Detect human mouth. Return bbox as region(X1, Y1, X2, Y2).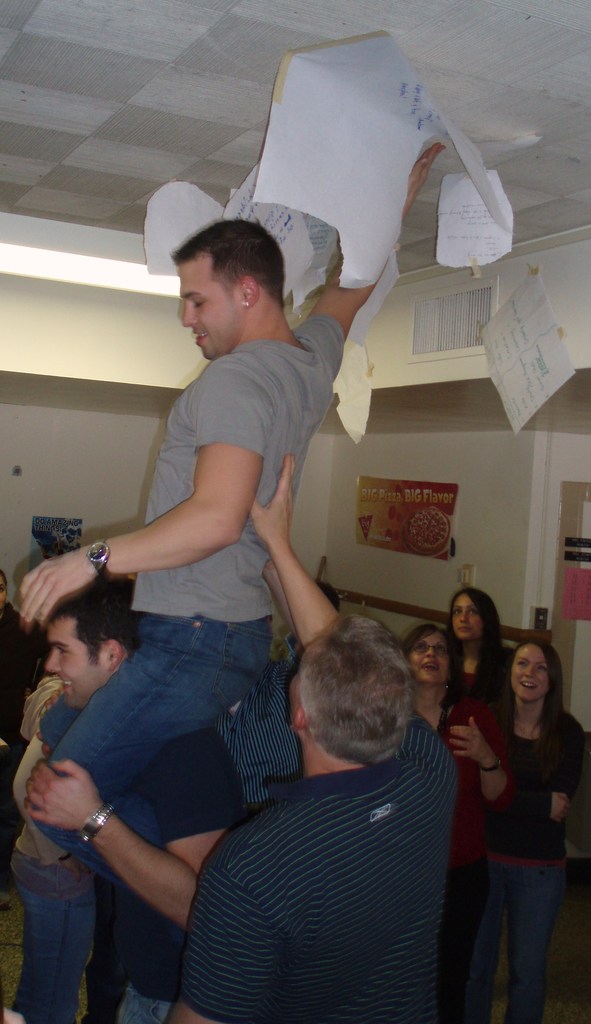
region(188, 326, 207, 340).
